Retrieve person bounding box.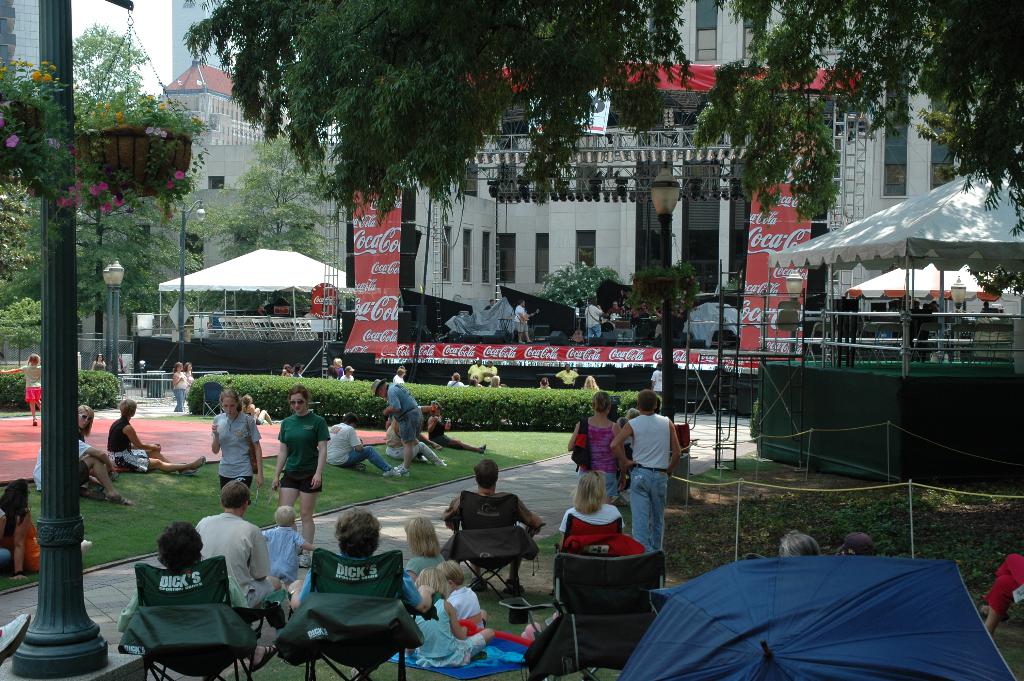
Bounding box: x1=447 y1=370 x2=467 y2=388.
